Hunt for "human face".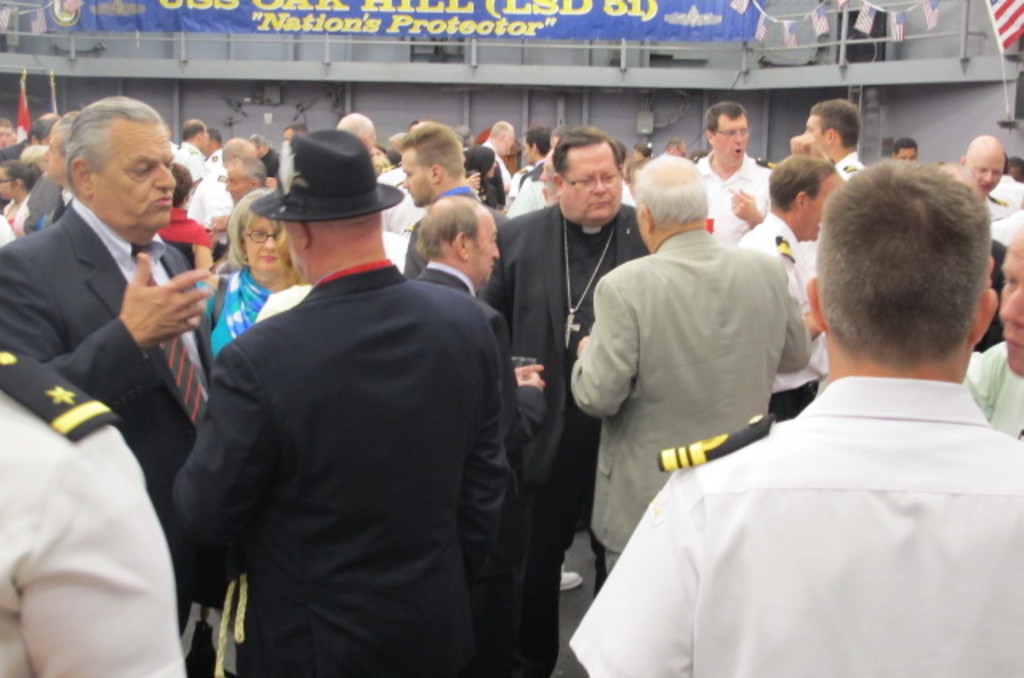
Hunted down at crop(717, 110, 747, 168).
